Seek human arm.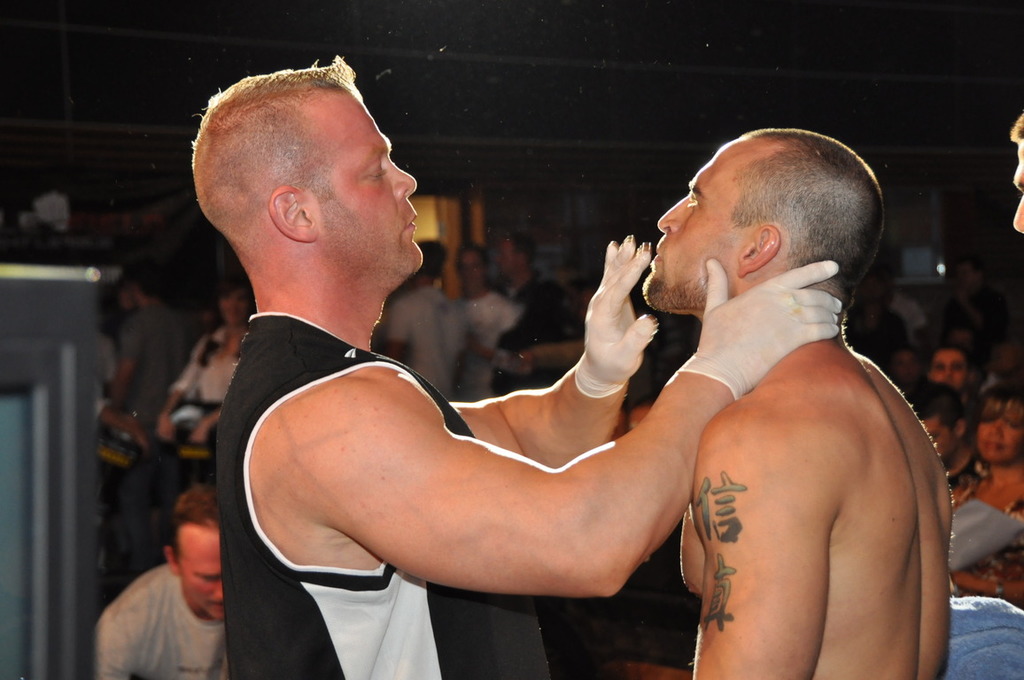
186,408,219,451.
